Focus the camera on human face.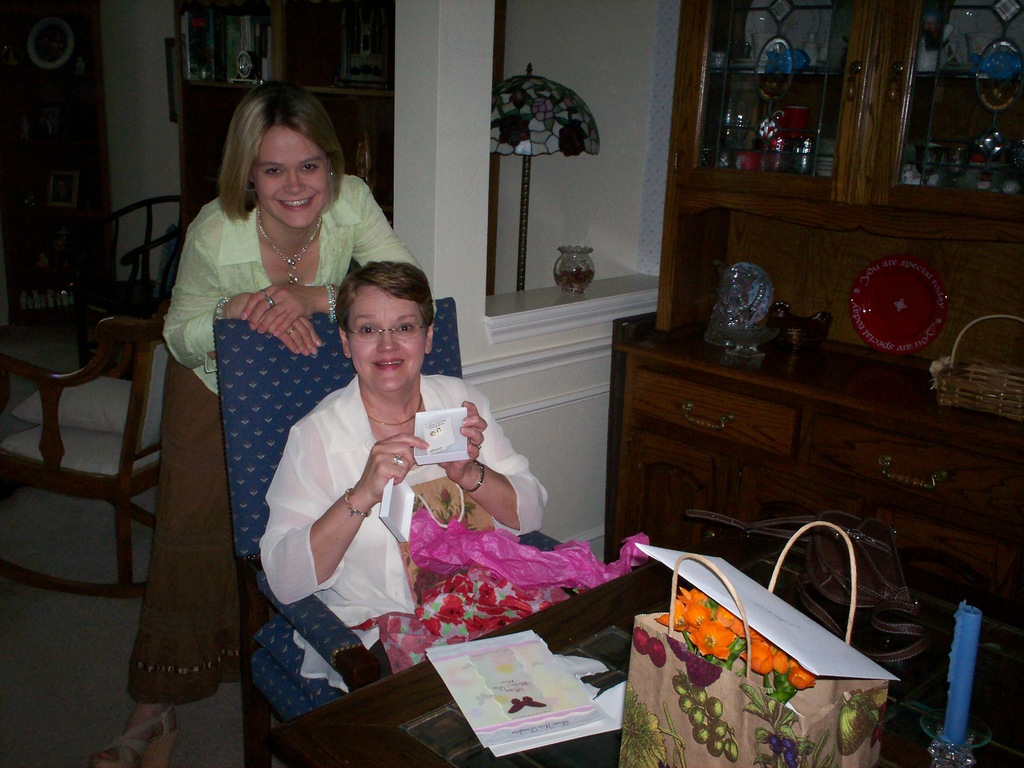
Focus region: bbox(249, 121, 330, 227).
